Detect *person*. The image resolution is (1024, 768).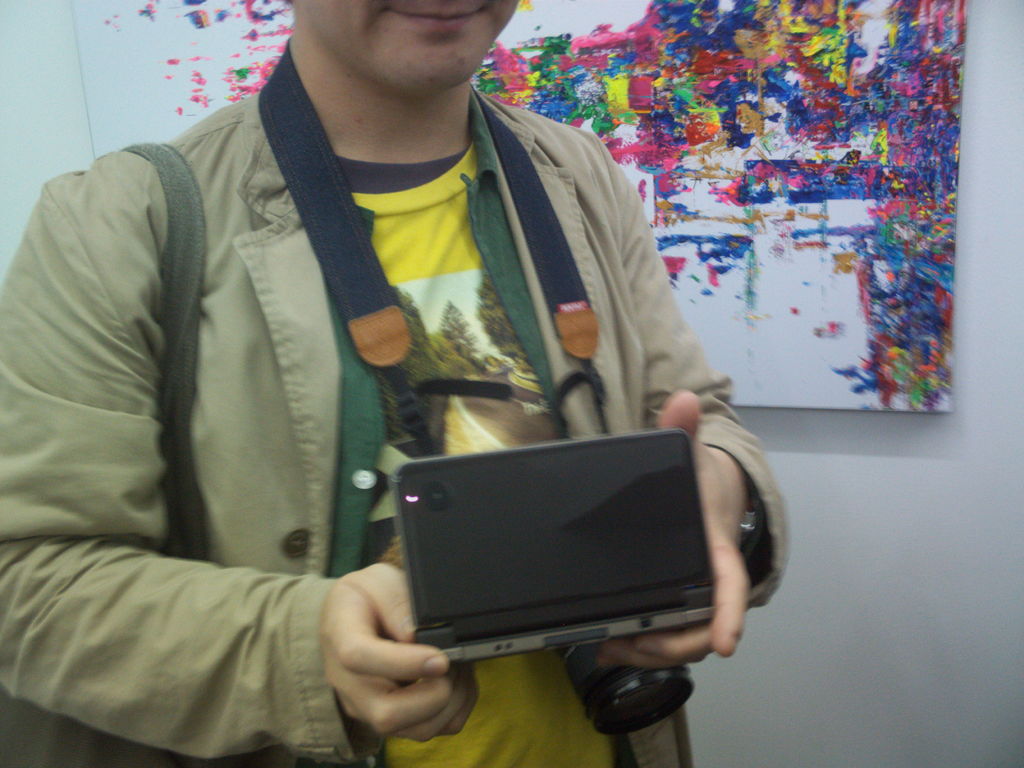
0/0/793/766.
